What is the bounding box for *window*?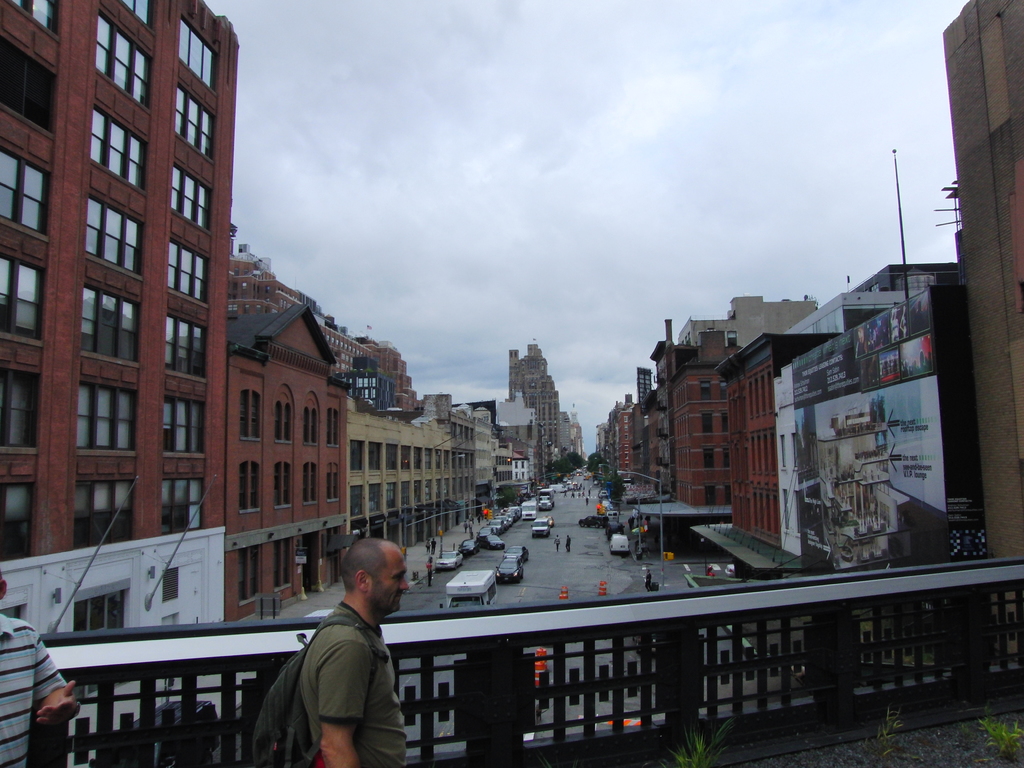
crop(715, 380, 732, 400).
